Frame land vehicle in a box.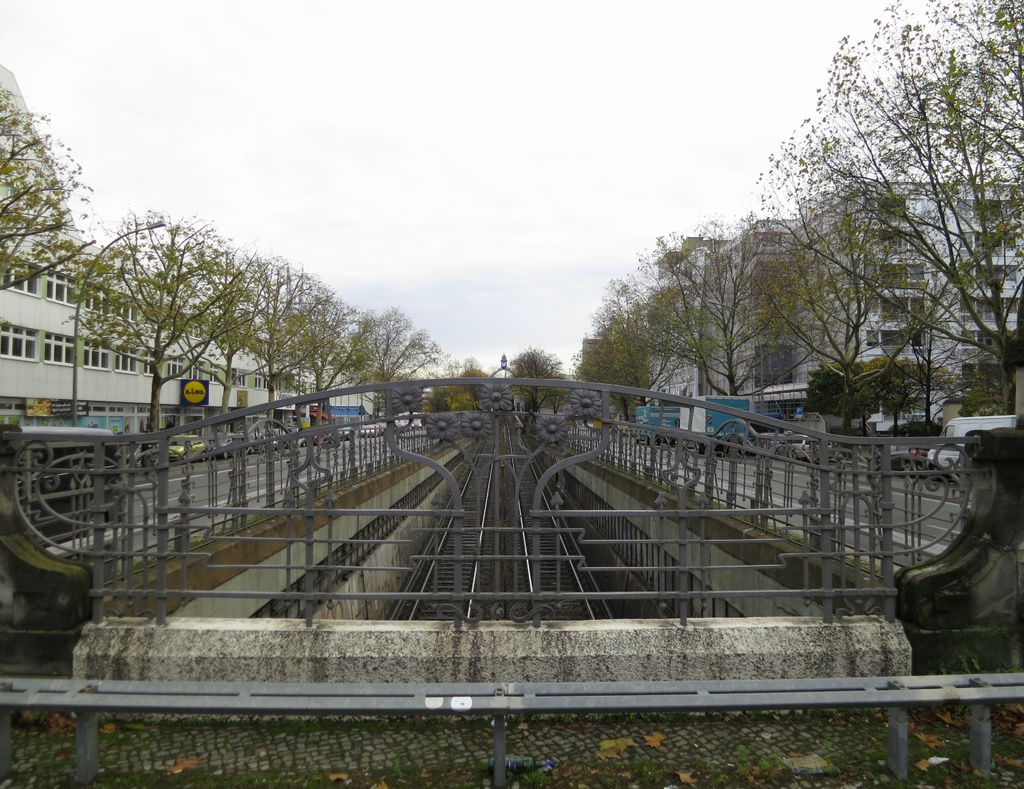
[634, 403, 679, 450].
